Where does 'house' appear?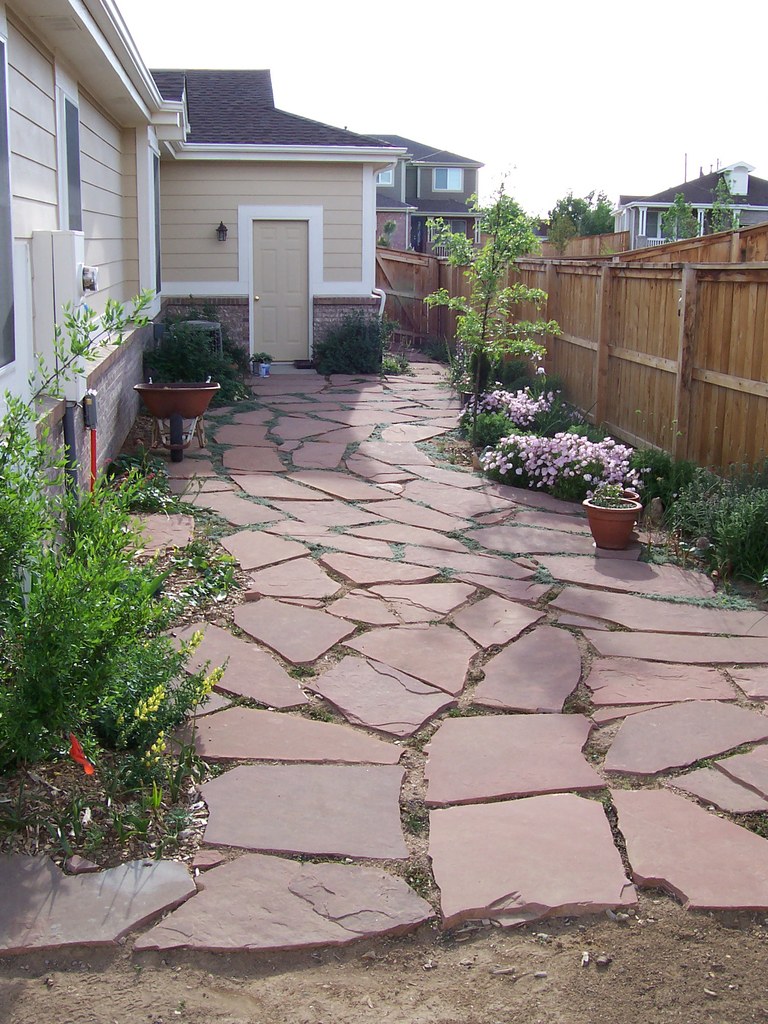
Appears at bbox(380, 116, 497, 260).
